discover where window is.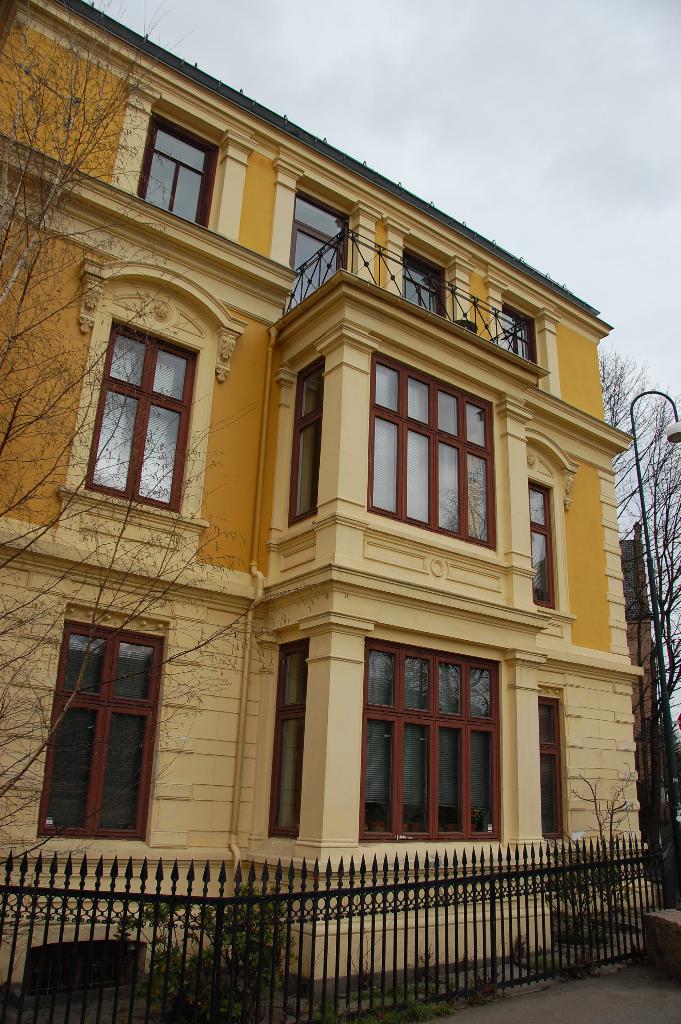
Discovered at [527,476,555,607].
